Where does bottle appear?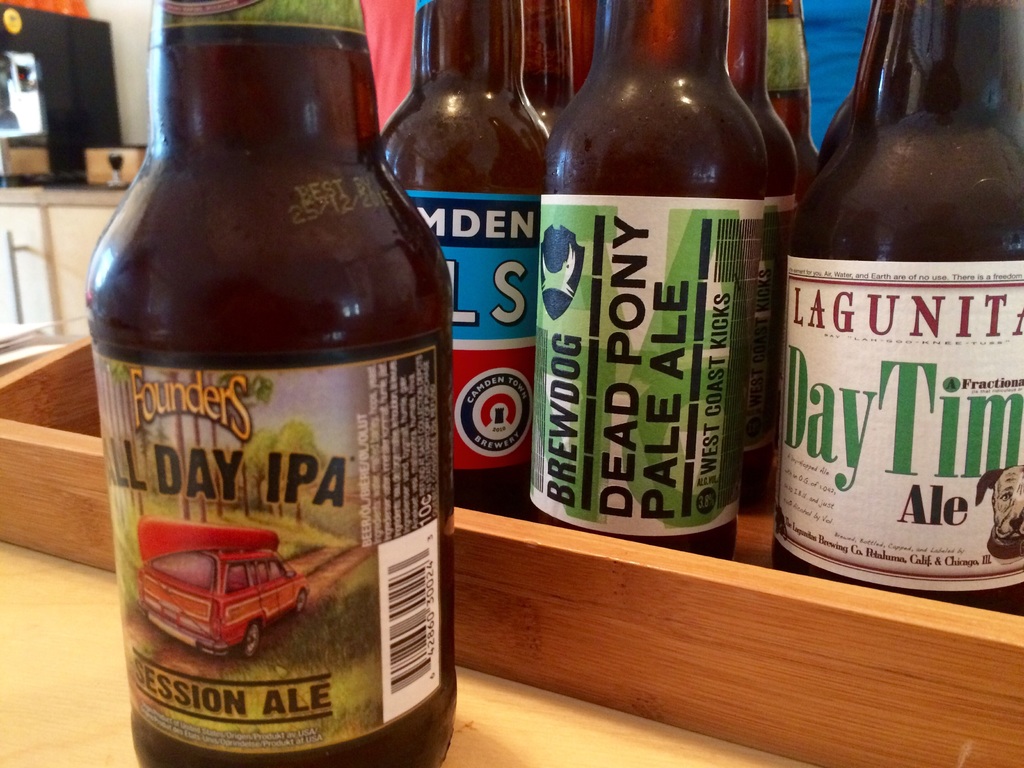
Appears at l=376, t=0, r=552, b=504.
